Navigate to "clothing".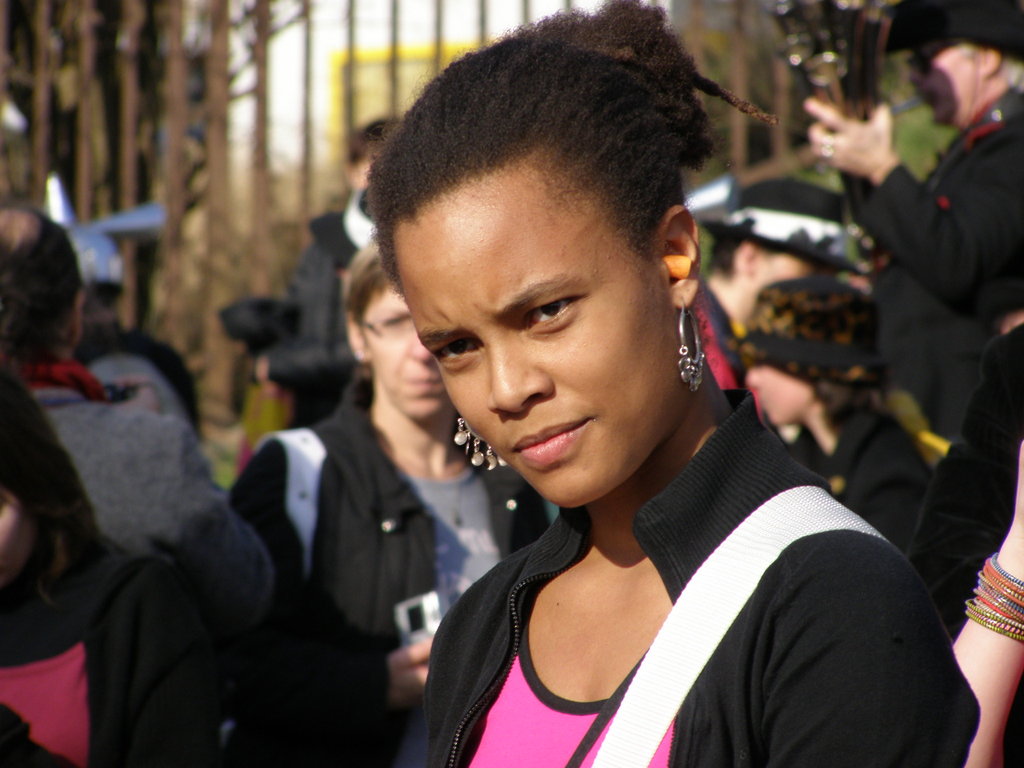
Navigation target: x1=874 y1=83 x2=1023 y2=327.
